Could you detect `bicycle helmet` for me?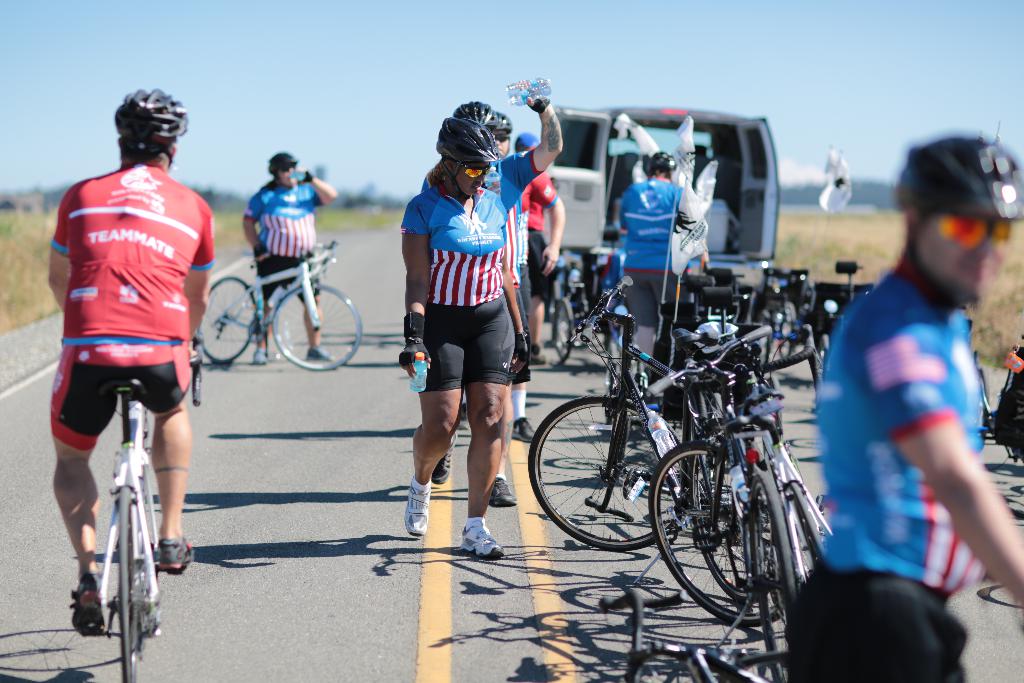
Detection result: x1=894, y1=136, x2=1014, y2=215.
